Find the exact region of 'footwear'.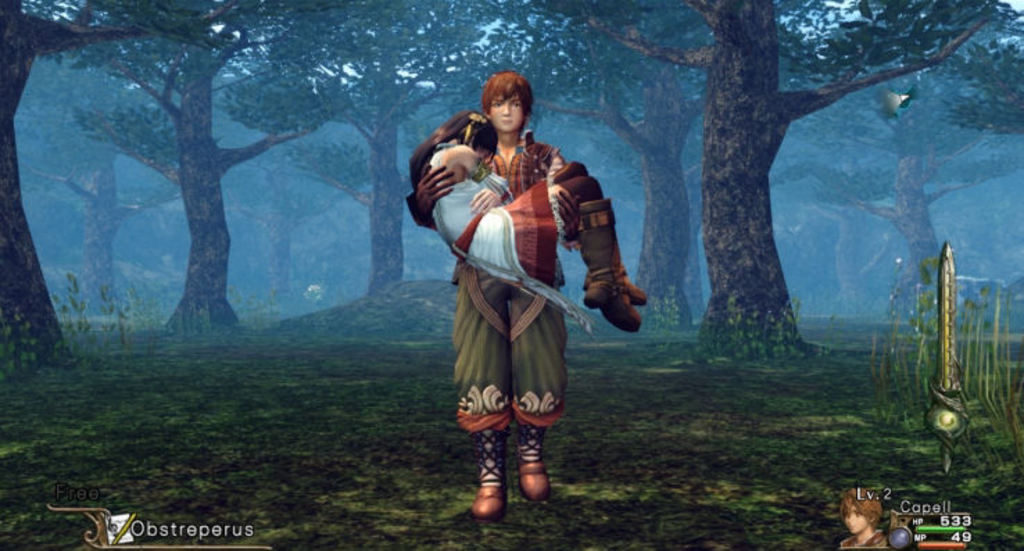
Exact region: <bbox>518, 408, 558, 509</bbox>.
